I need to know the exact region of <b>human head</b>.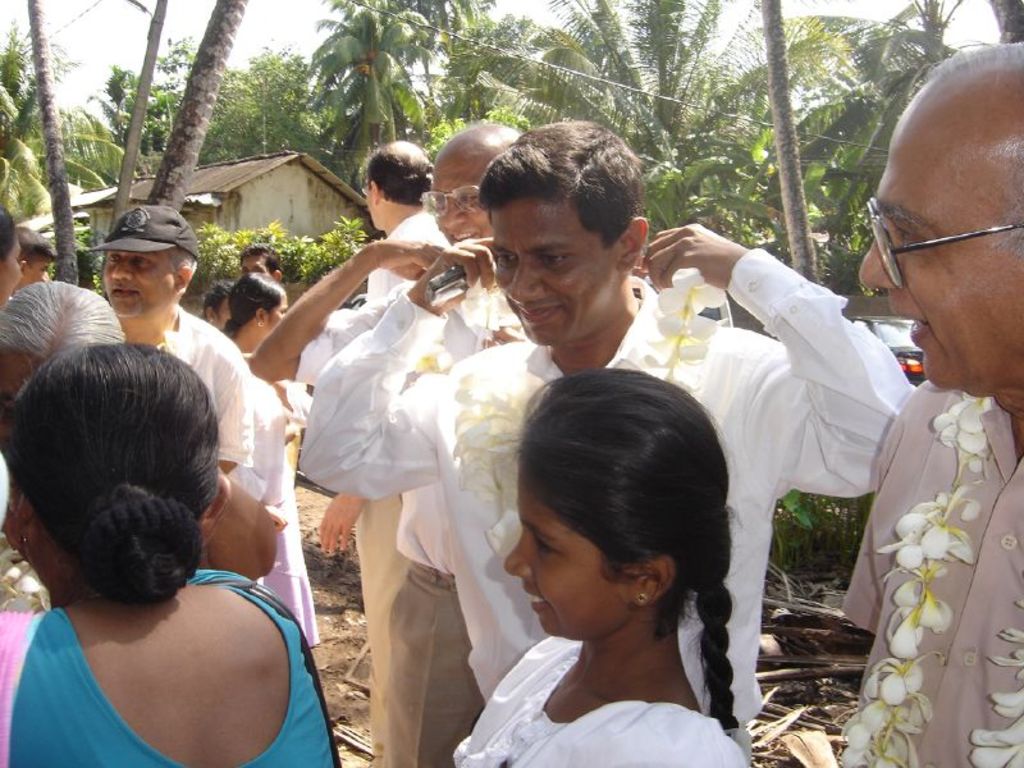
Region: select_region(14, 224, 51, 292).
